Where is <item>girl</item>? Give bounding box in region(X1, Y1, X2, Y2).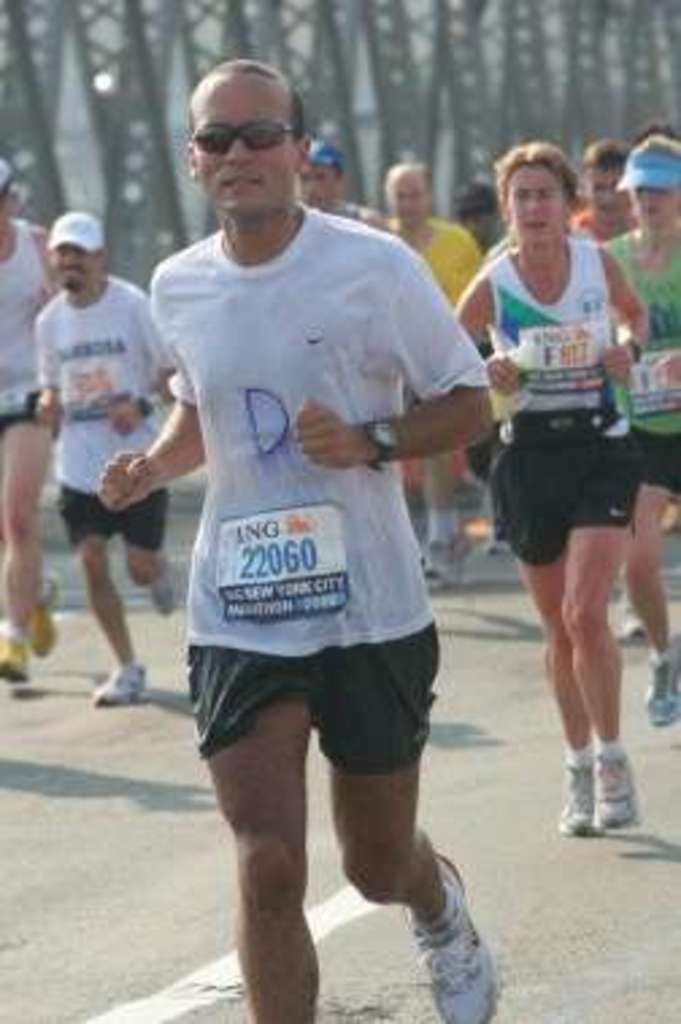
region(451, 138, 646, 832).
